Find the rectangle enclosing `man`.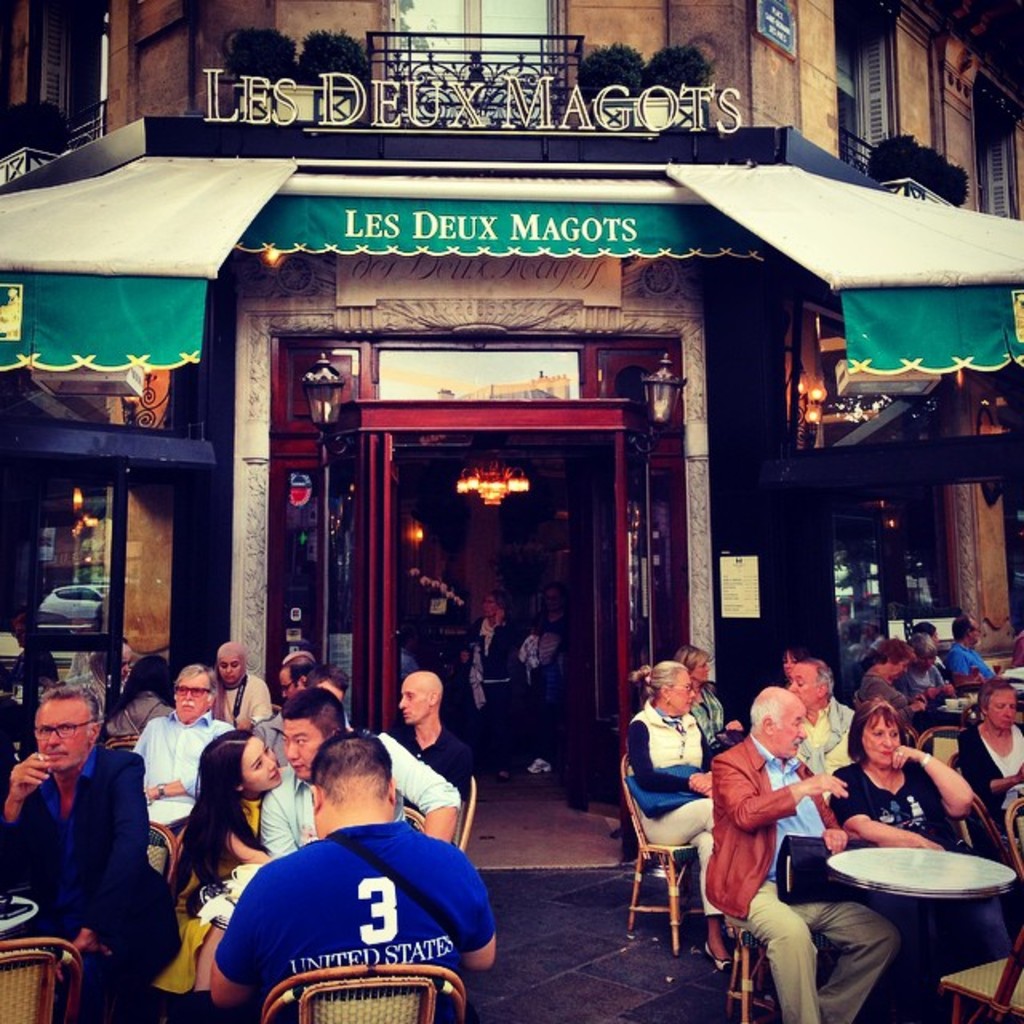
BBox(0, 685, 170, 1022).
